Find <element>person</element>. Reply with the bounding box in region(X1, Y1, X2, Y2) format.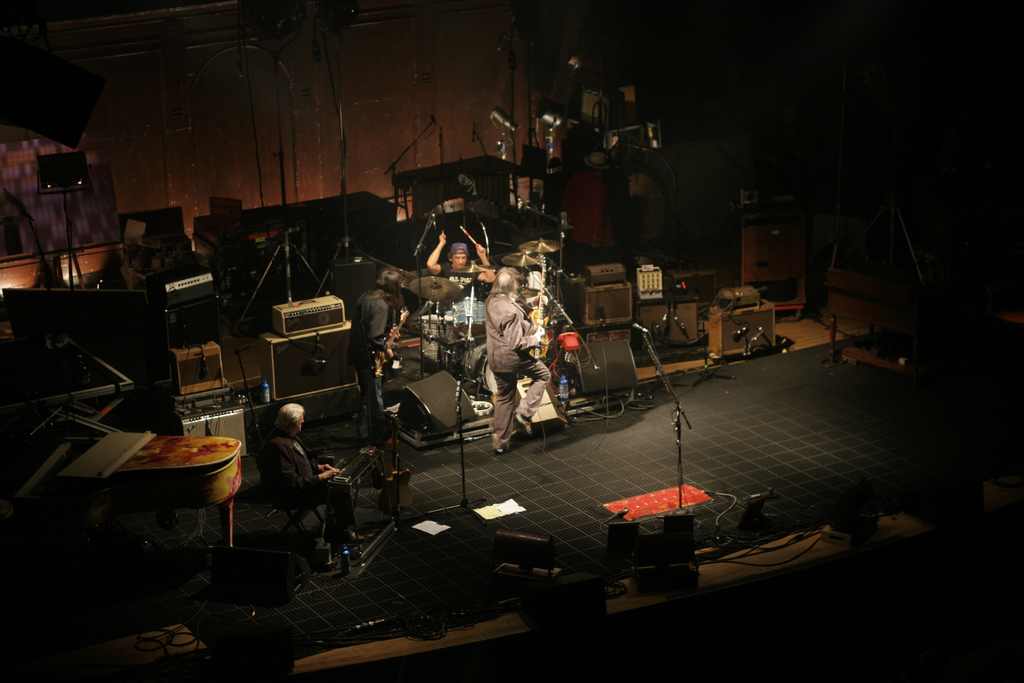
region(473, 269, 556, 469).
